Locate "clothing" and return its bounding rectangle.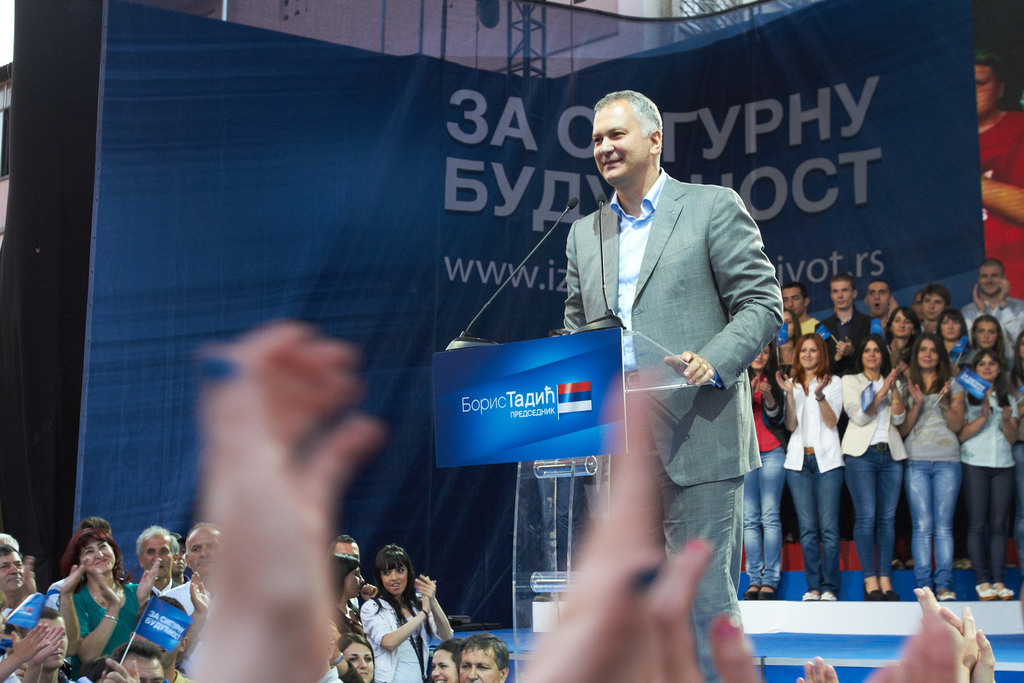
(x1=346, y1=579, x2=445, y2=677).
